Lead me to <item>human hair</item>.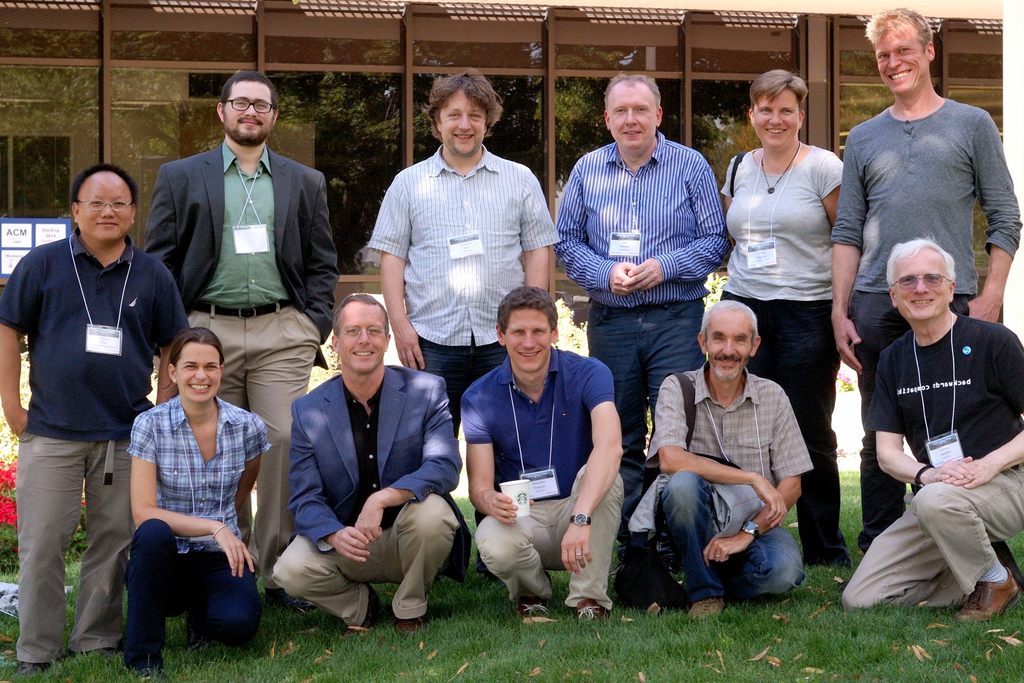
Lead to (x1=421, y1=67, x2=505, y2=145).
